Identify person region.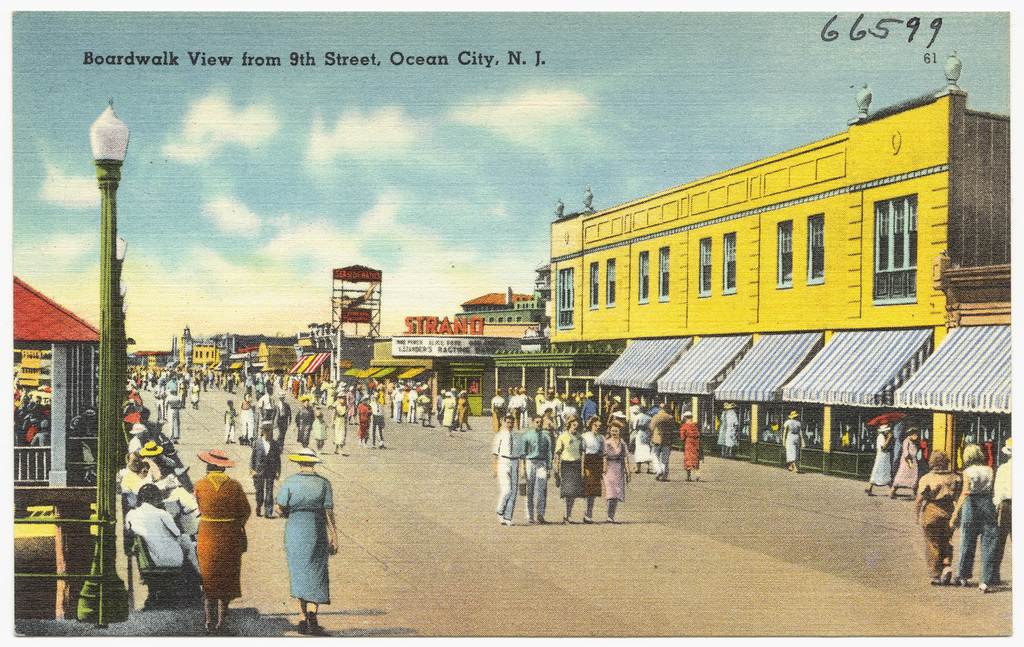
Region: (left=296, top=397, right=312, bottom=449).
